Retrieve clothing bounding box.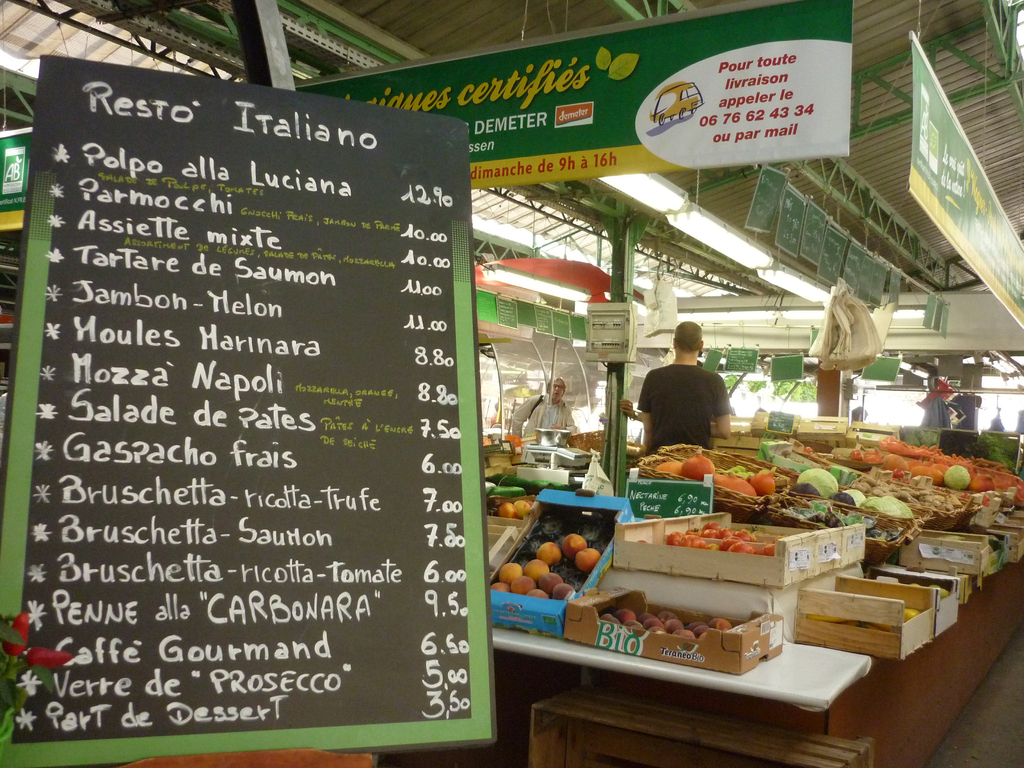
Bounding box: crop(924, 399, 954, 426).
